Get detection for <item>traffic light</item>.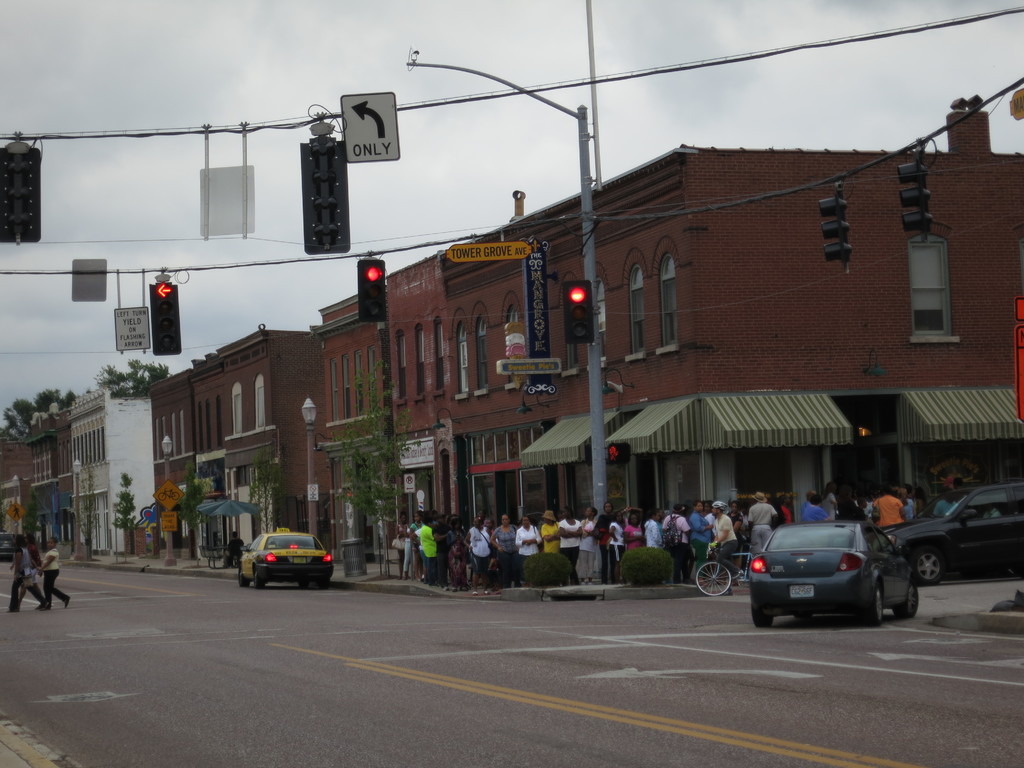
Detection: bbox=[818, 188, 852, 273].
